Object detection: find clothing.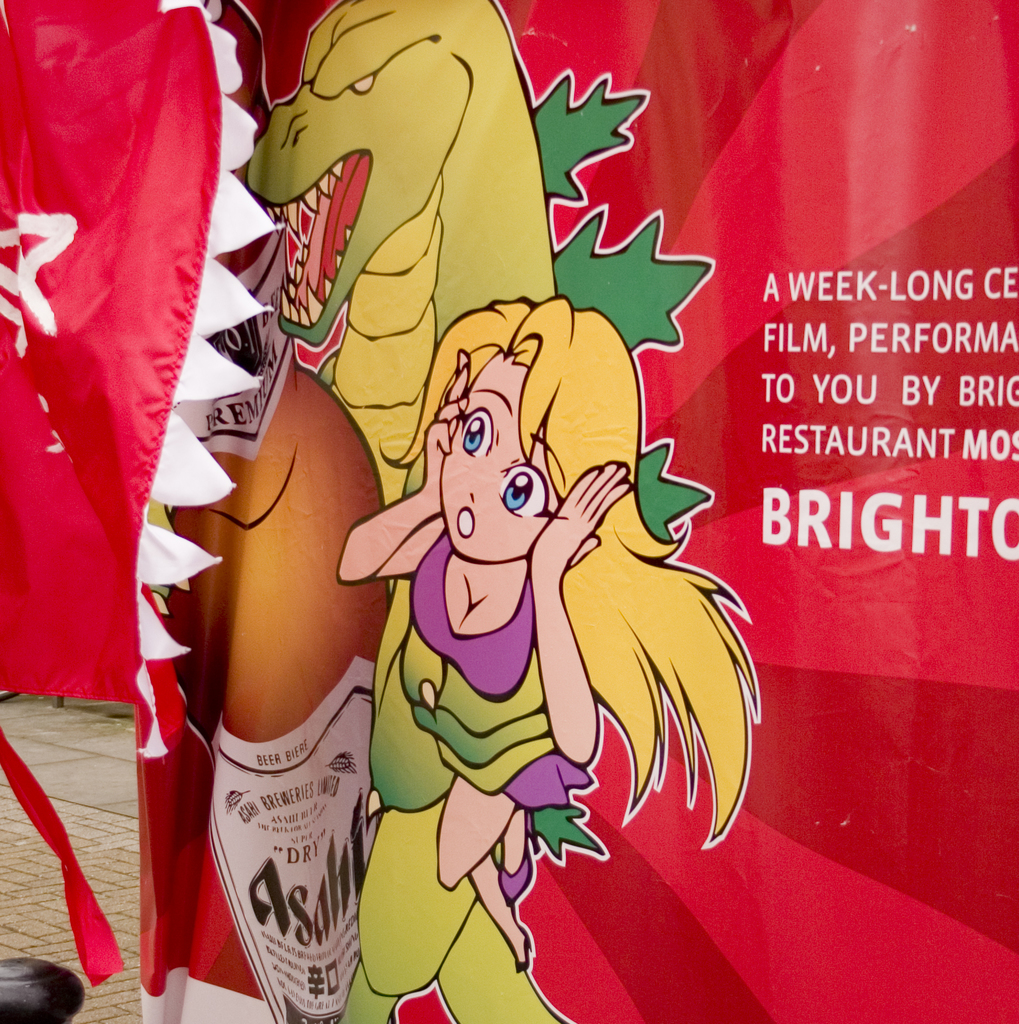
[left=401, top=527, right=591, bottom=805].
